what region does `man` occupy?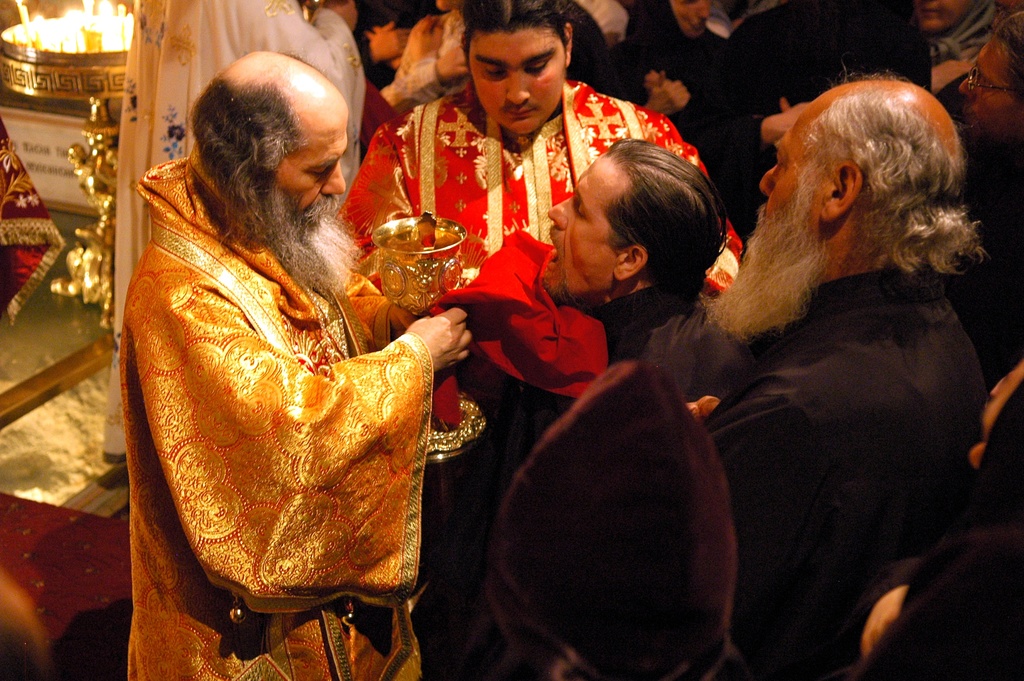
left=957, top=19, right=1023, bottom=145.
